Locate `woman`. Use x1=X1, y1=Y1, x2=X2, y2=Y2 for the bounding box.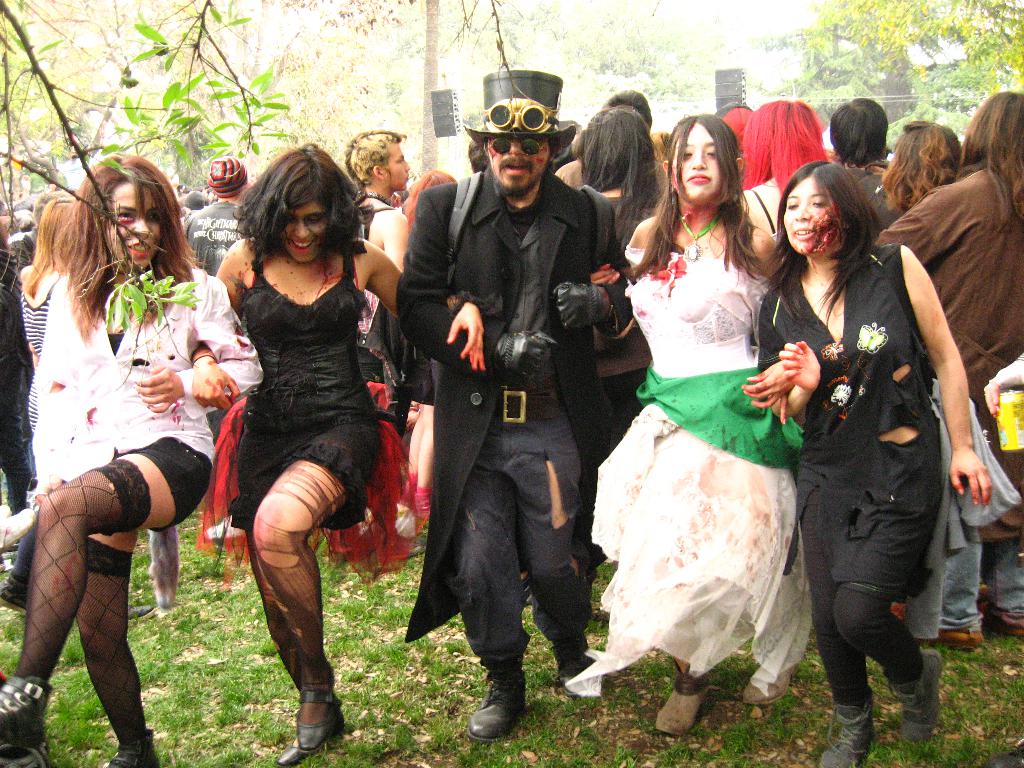
x1=209, y1=141, x2=486, y2=767.
